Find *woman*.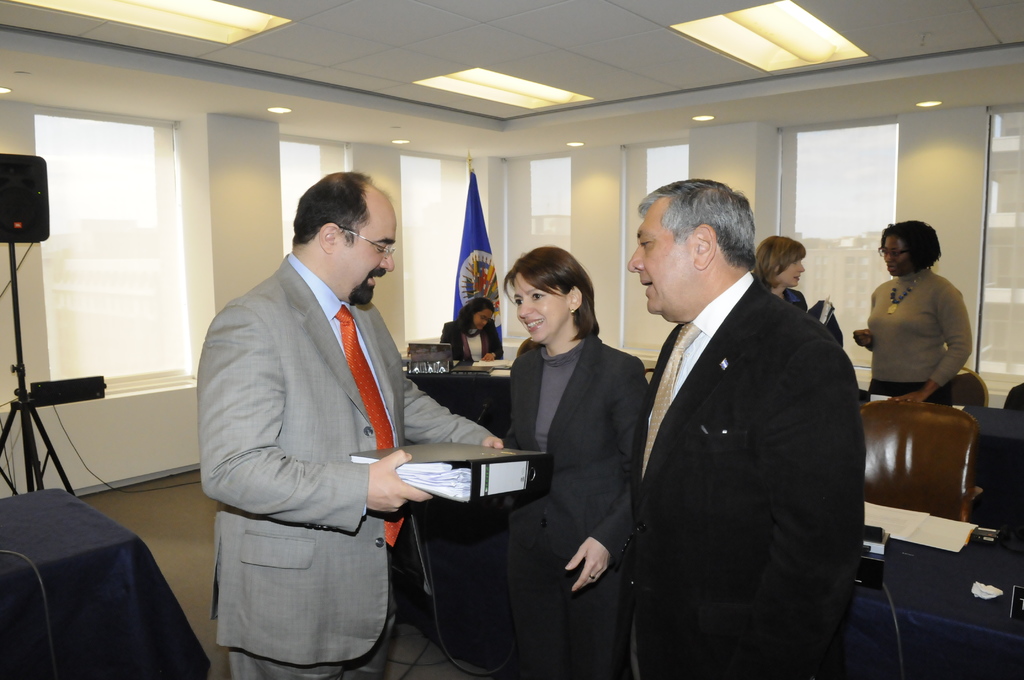
{"left": 850, "top": 220, "right": 971, "bottom": 408}.
